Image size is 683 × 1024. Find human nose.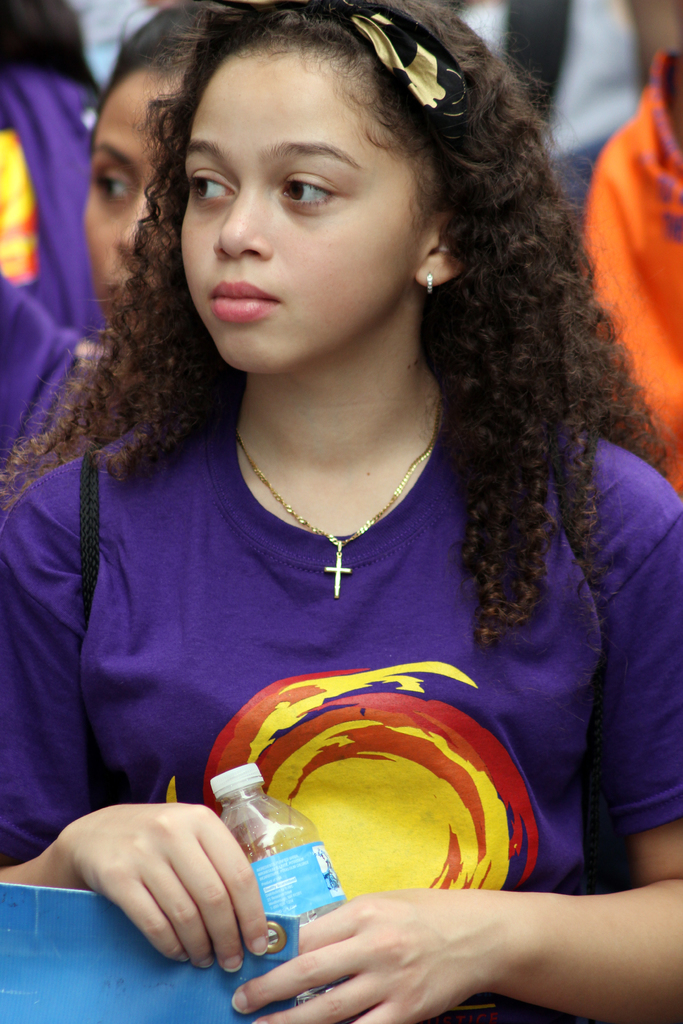
detection(115, 188, 157, 258).
